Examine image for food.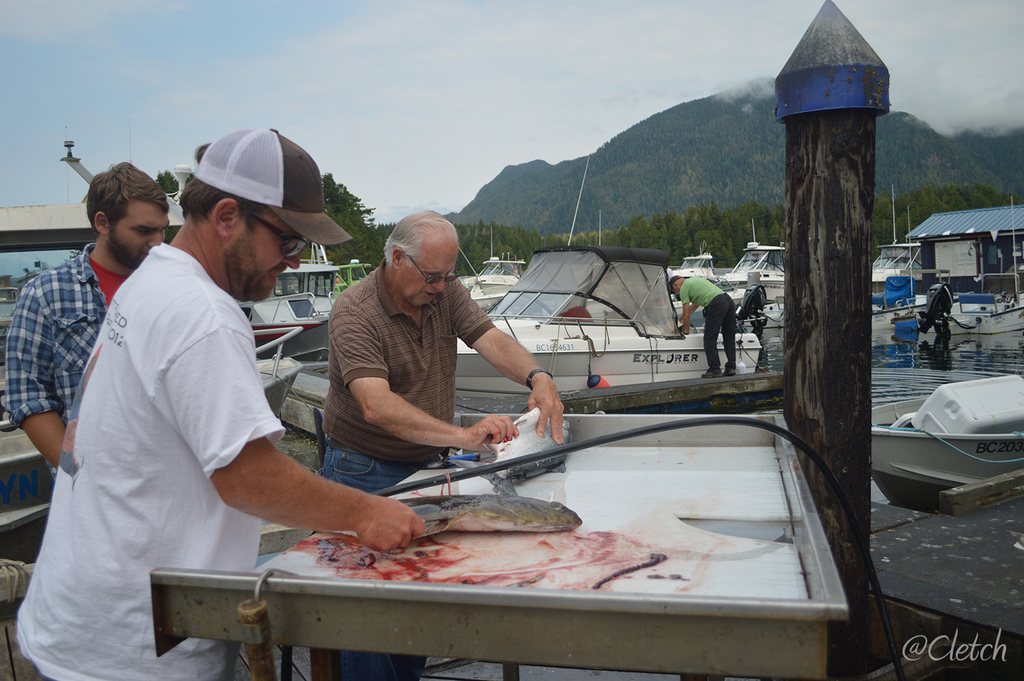
Examination result: box(388, 493, 581, 530).
